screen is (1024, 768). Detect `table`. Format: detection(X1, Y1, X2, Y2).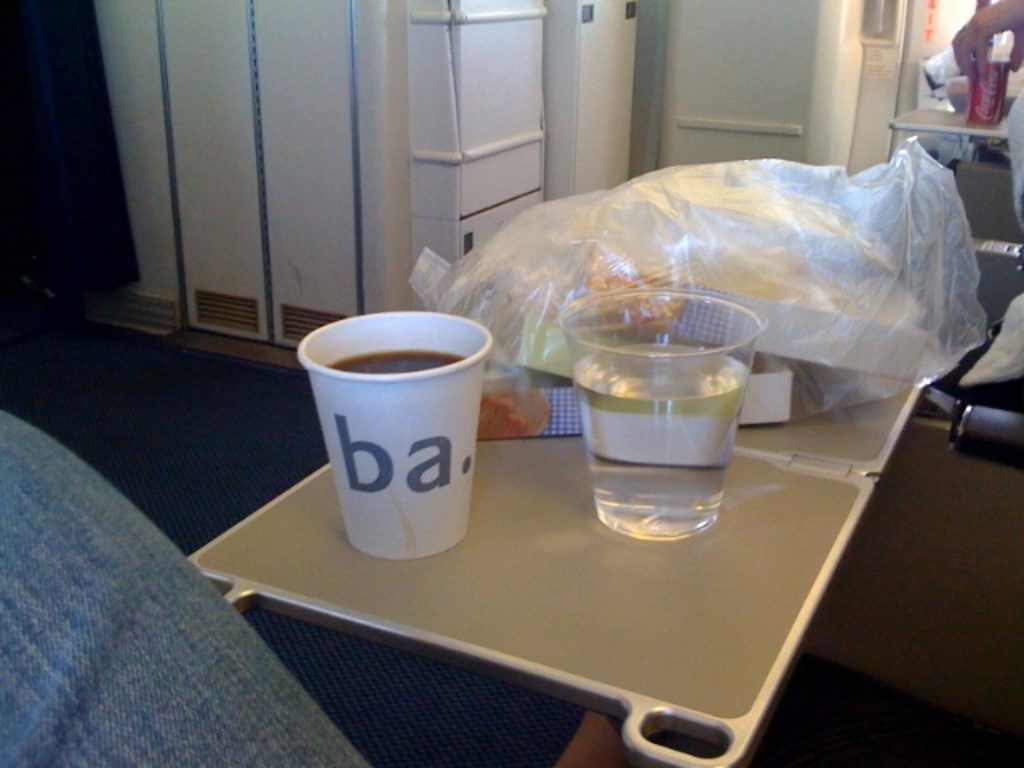
detection(194, 354, 928, 763).
